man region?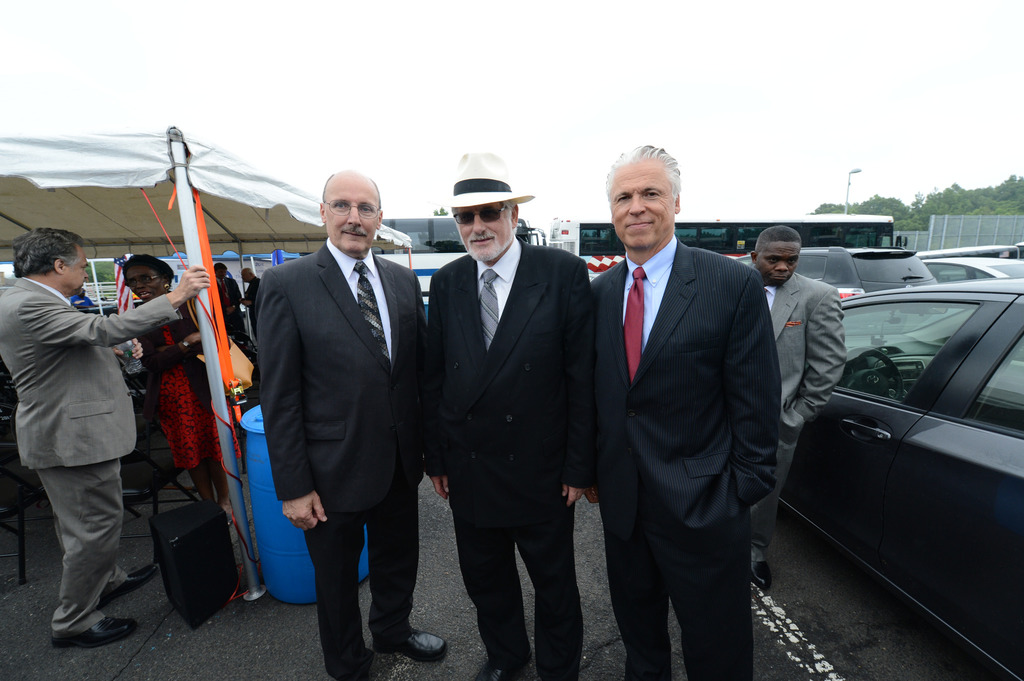
box=[750, 223, 849, 591]
